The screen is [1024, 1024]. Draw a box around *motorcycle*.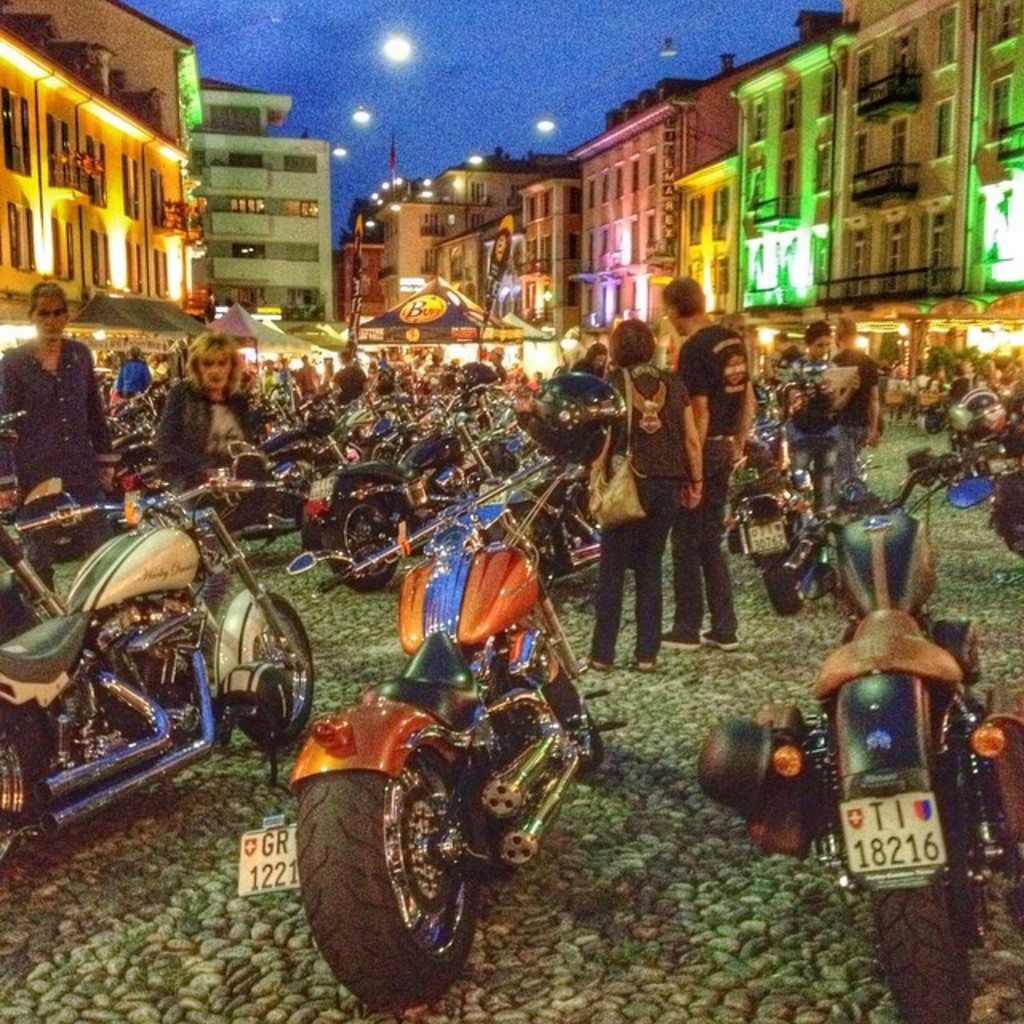
bbox=(765, 434, 1013, 1022).
